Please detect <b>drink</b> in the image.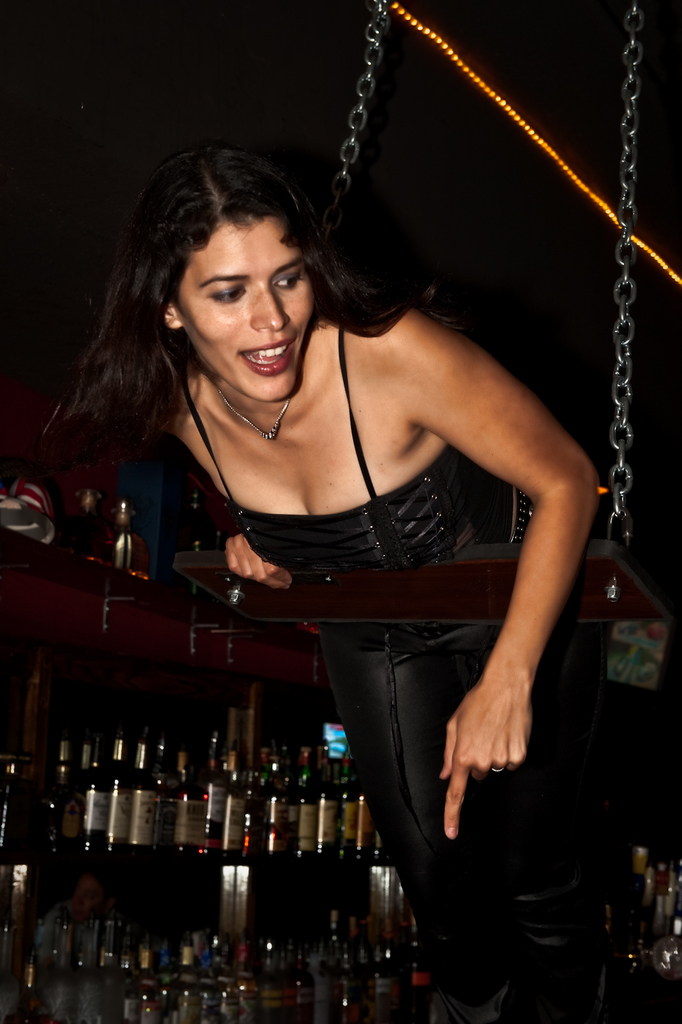
[x1=411, y1=933, x2=430, y2=1011].
